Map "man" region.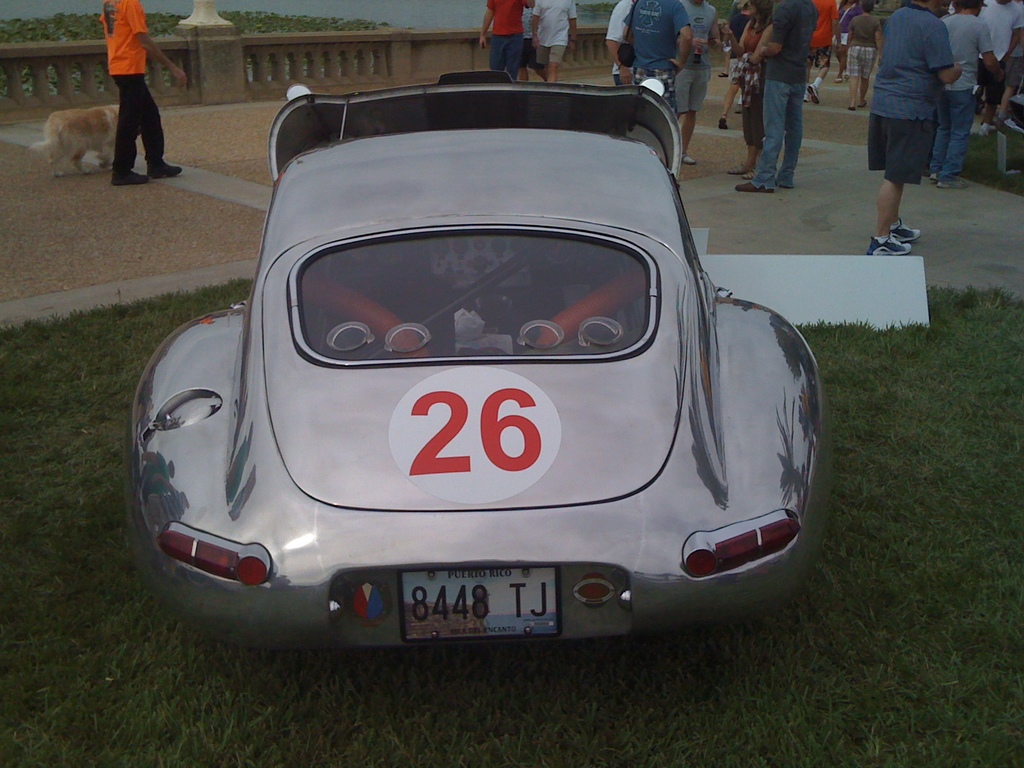
Mapped to [left=619, top=0, right=692, bottom=109].
